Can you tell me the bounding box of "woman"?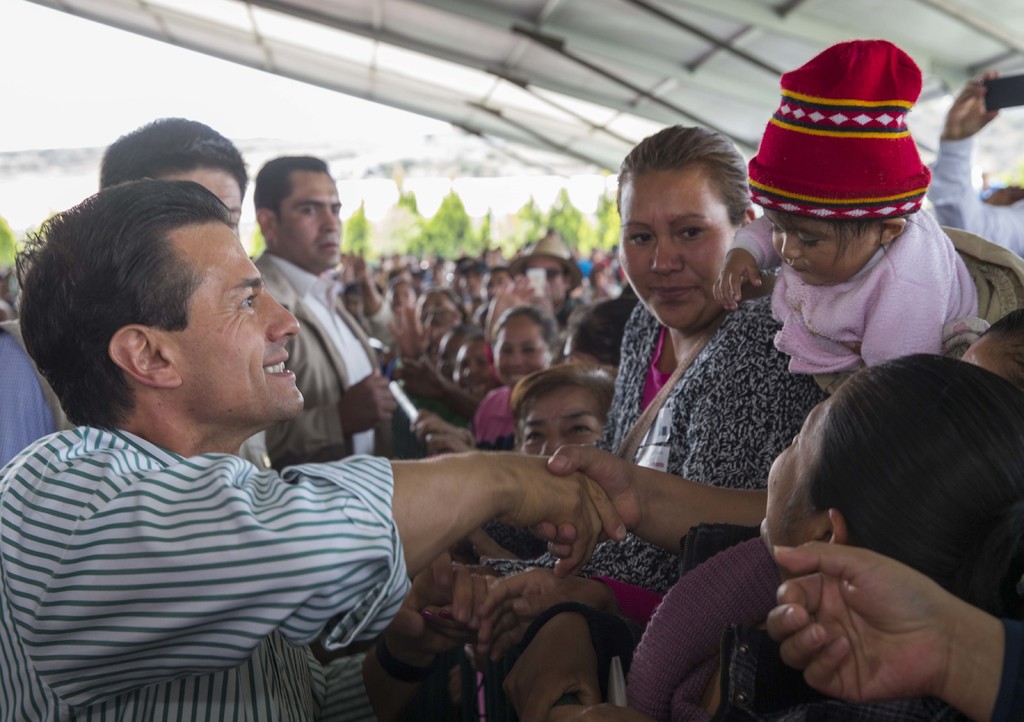
bbox=(510, 362, 611, 453).
